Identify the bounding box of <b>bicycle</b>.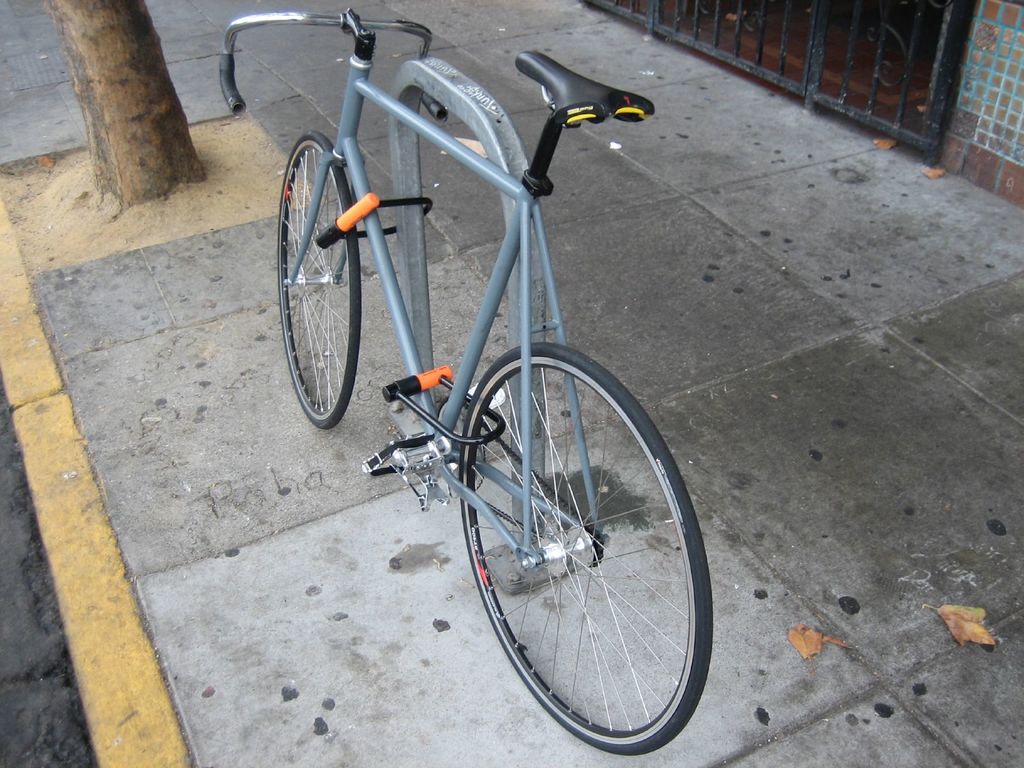
218, 8, 712, 757.
